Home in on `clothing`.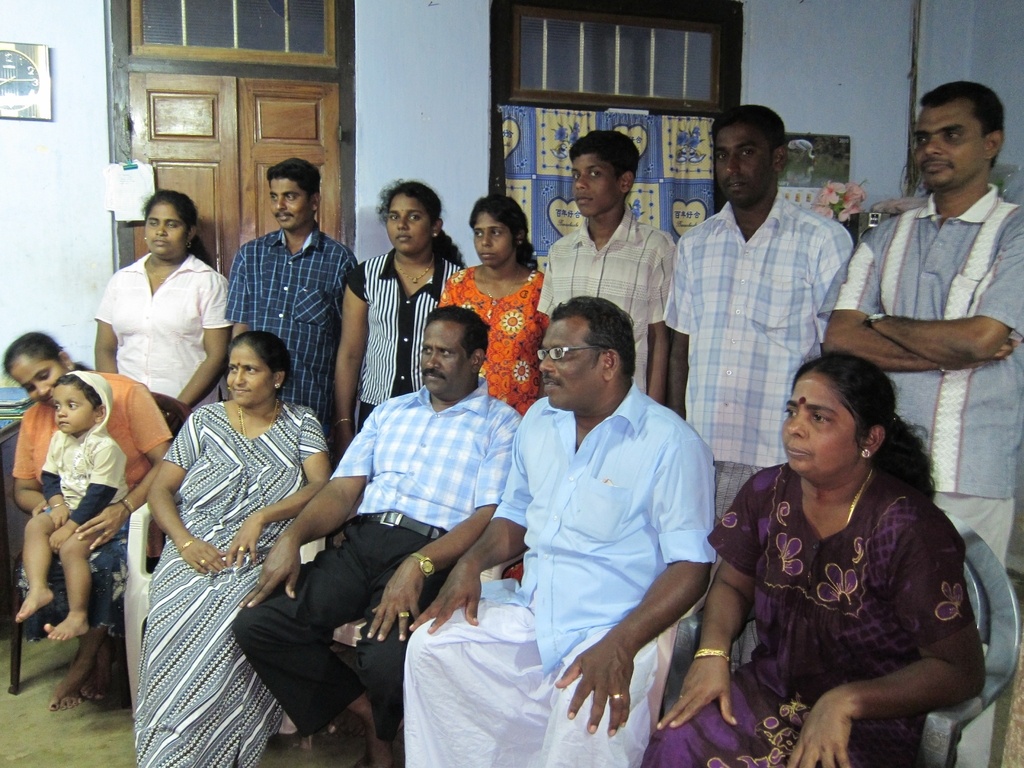
Homed in at <bbox>0, 369, 164, 639</bbox>.
